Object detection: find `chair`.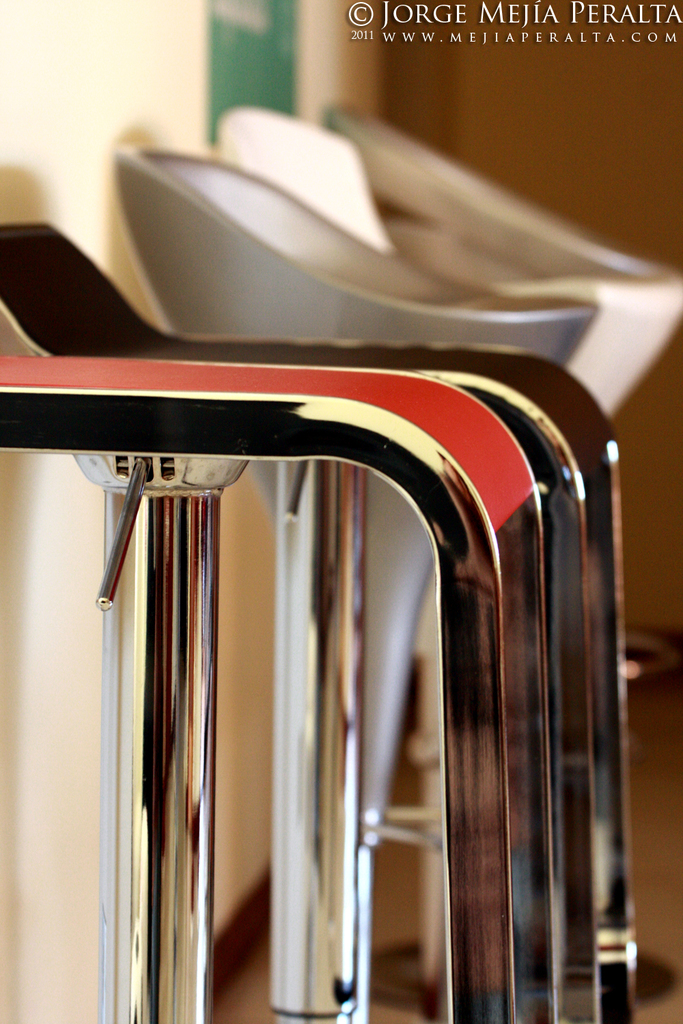
BBox(0, 216, 628, 1023).
